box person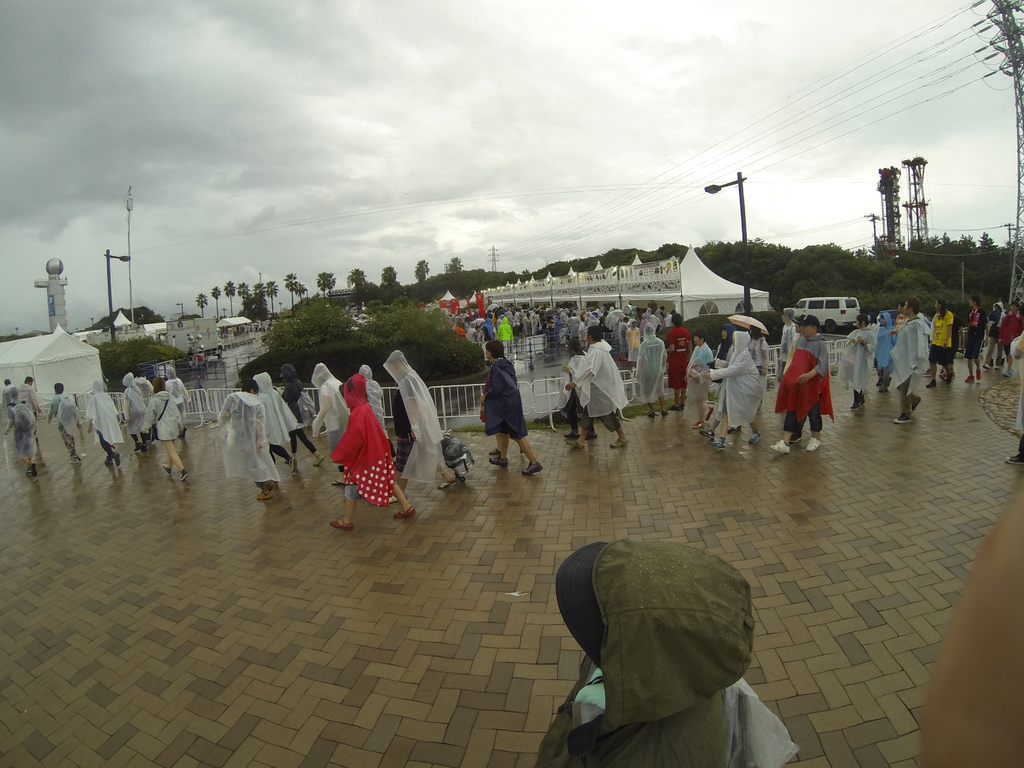
select_region(916, 474, 1023, 767)
